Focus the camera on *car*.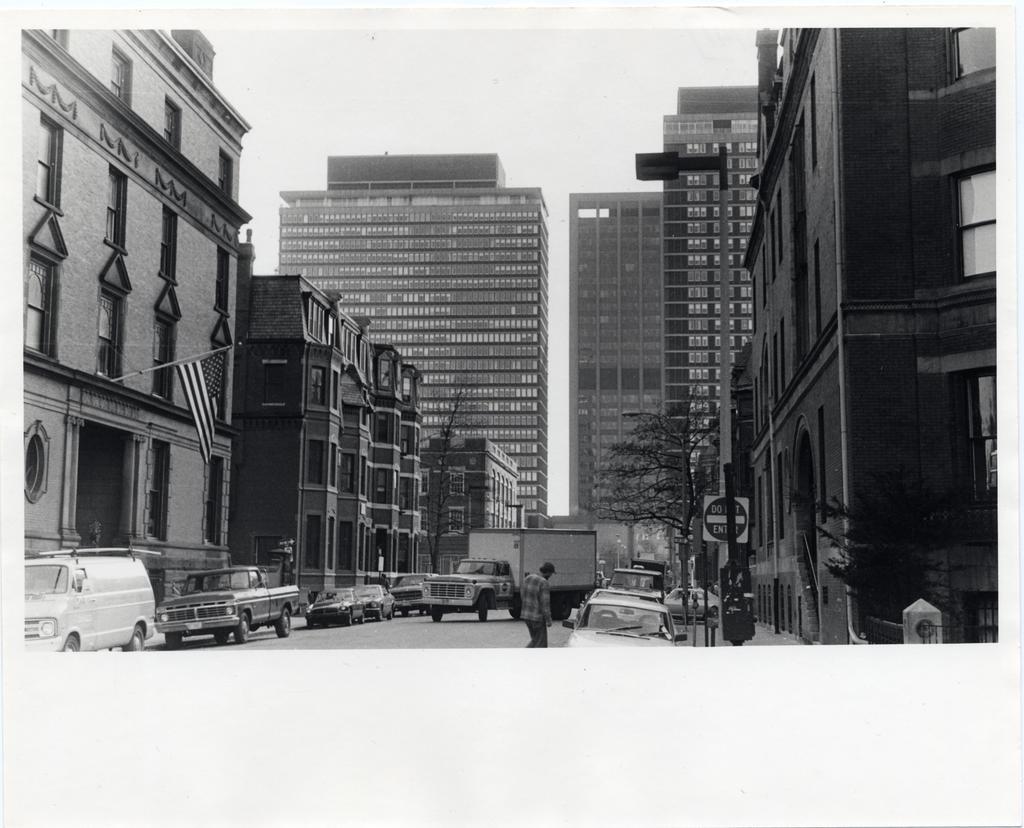
Focus region: 564:586:690:656.
